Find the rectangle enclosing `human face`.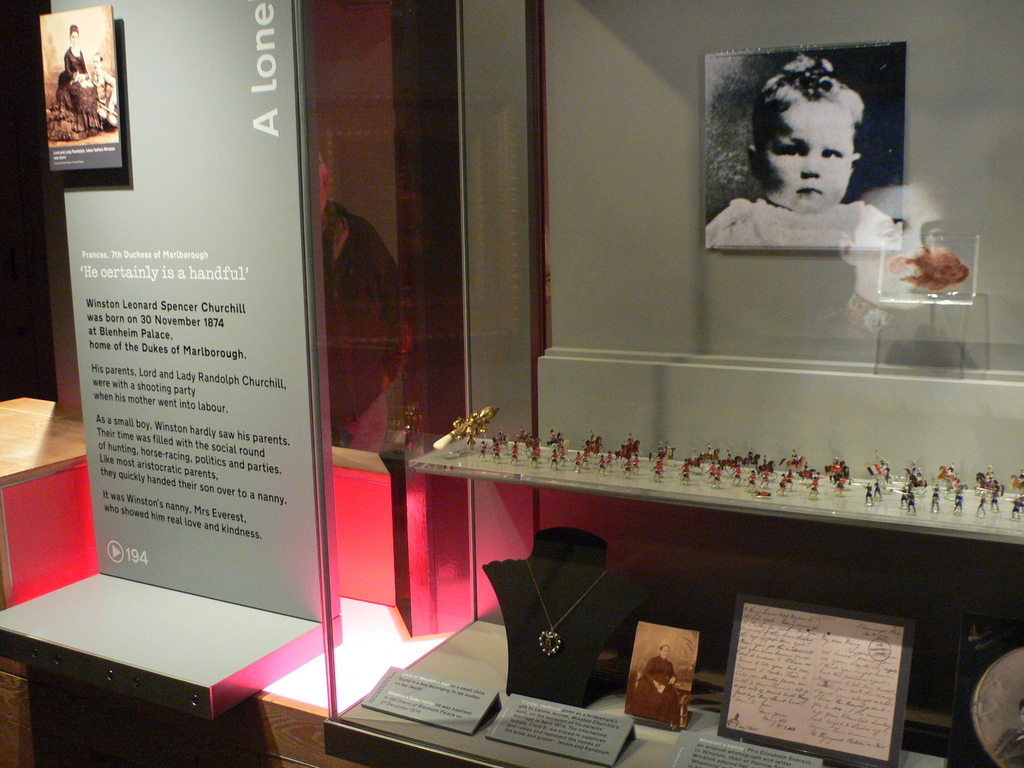
x1=753 y1=95 x2=856 y2=214.
